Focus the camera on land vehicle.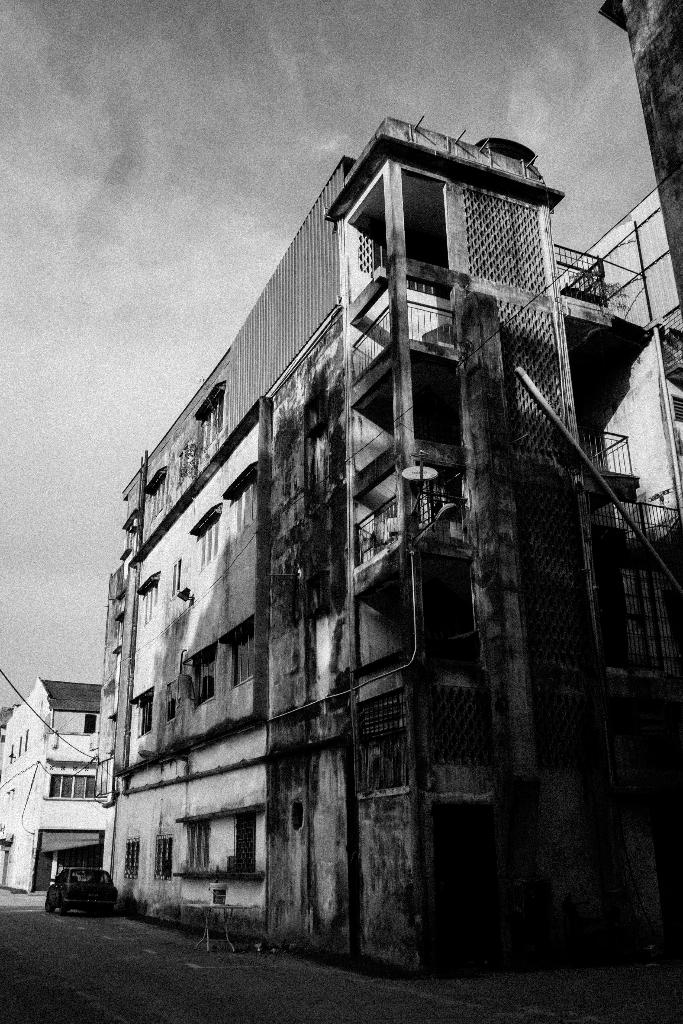
Focus region: crop(44, 867, 118, 912).
